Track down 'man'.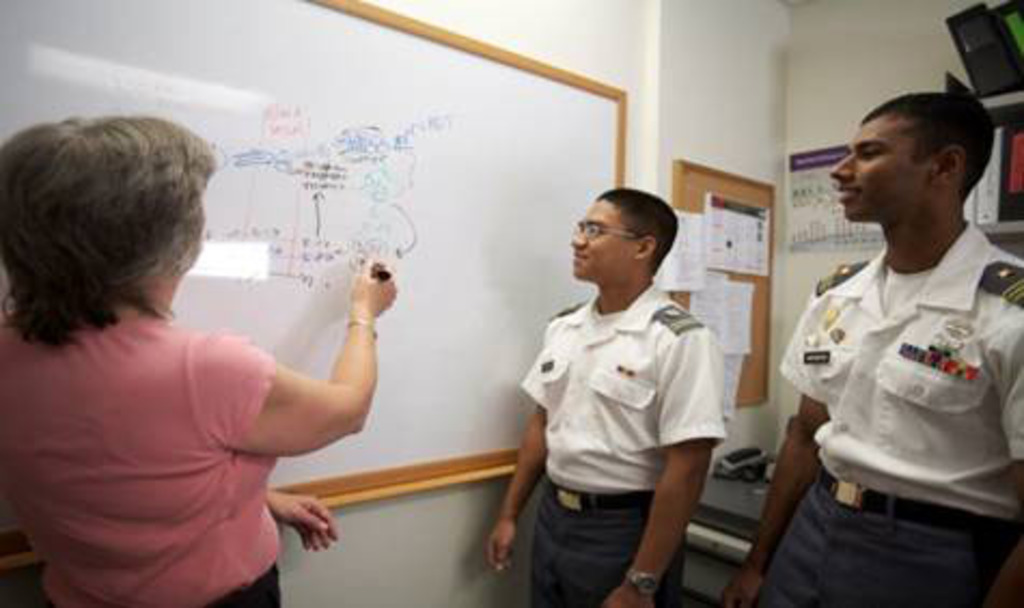
Tracked to (x1=483, y1=183, x2=718, y2=606).
